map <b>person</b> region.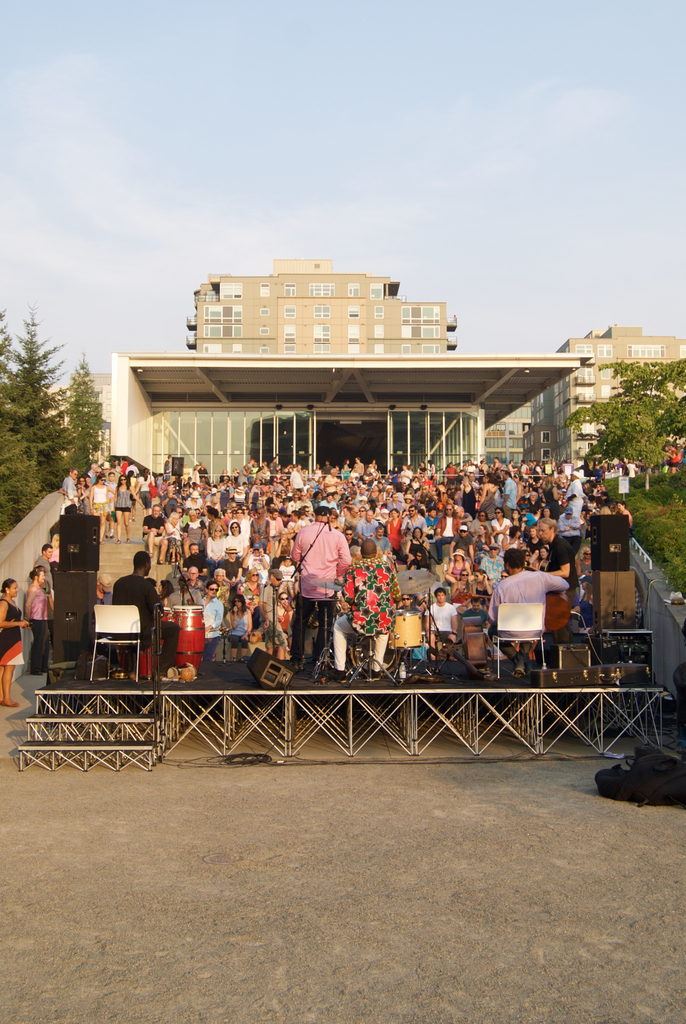
Mapped to {"left": 22, "top": 562, "right": 54, "bottom": 679}.
